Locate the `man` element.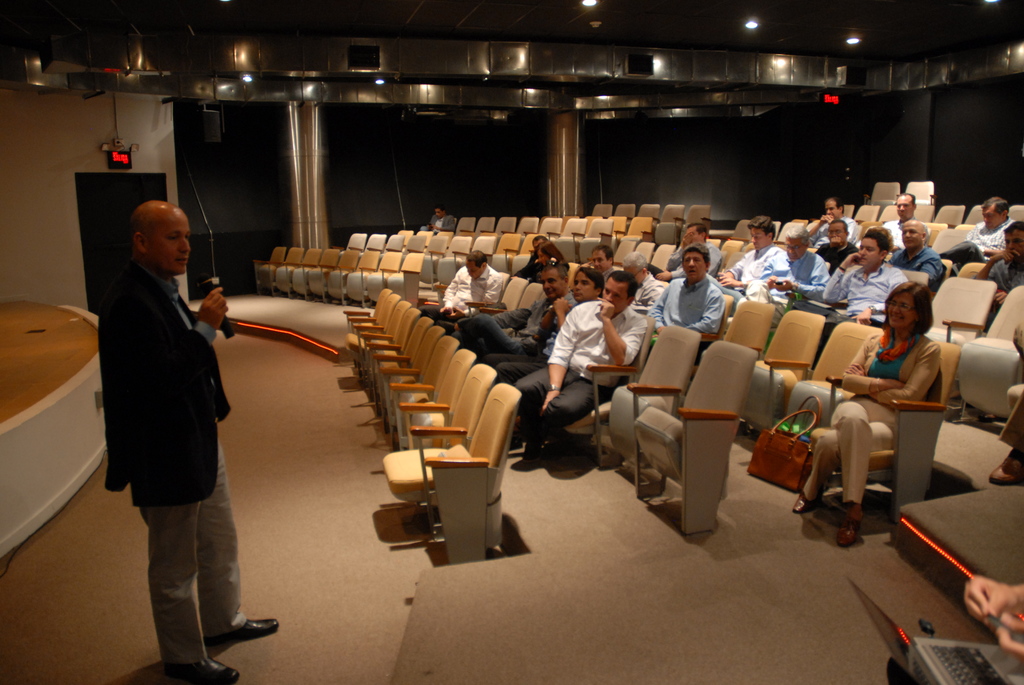
Element bbox: bbox=(456, 255, 582, 368).
